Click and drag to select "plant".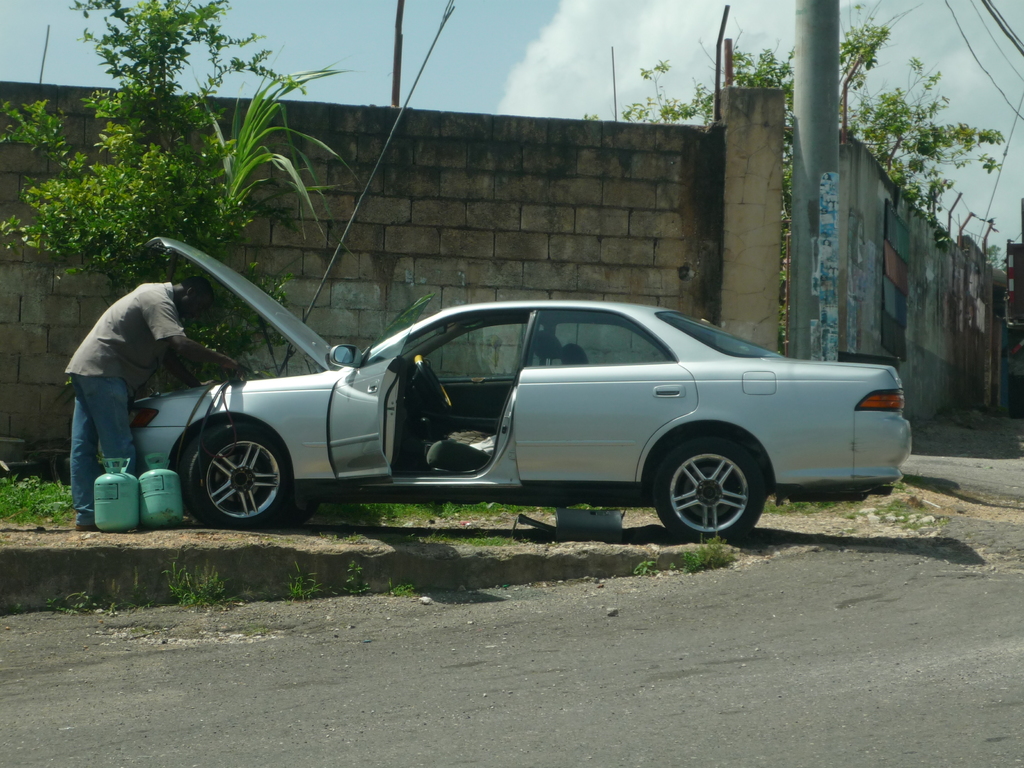
Selection: 326:530:372:546.
